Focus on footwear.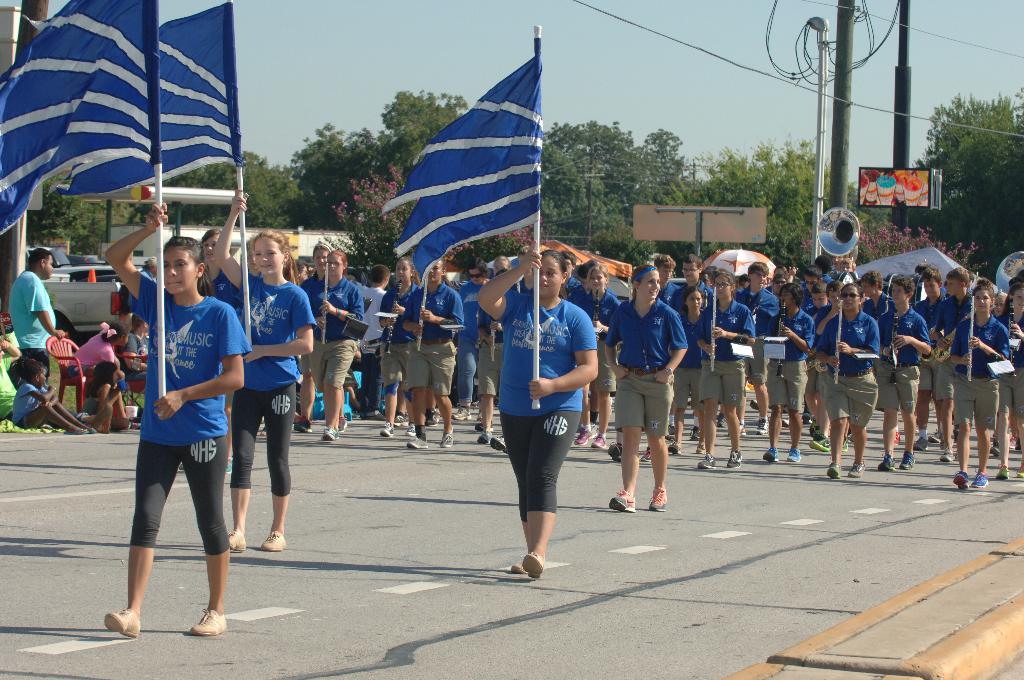
Focused at detection(294, 419, 312, 437).
